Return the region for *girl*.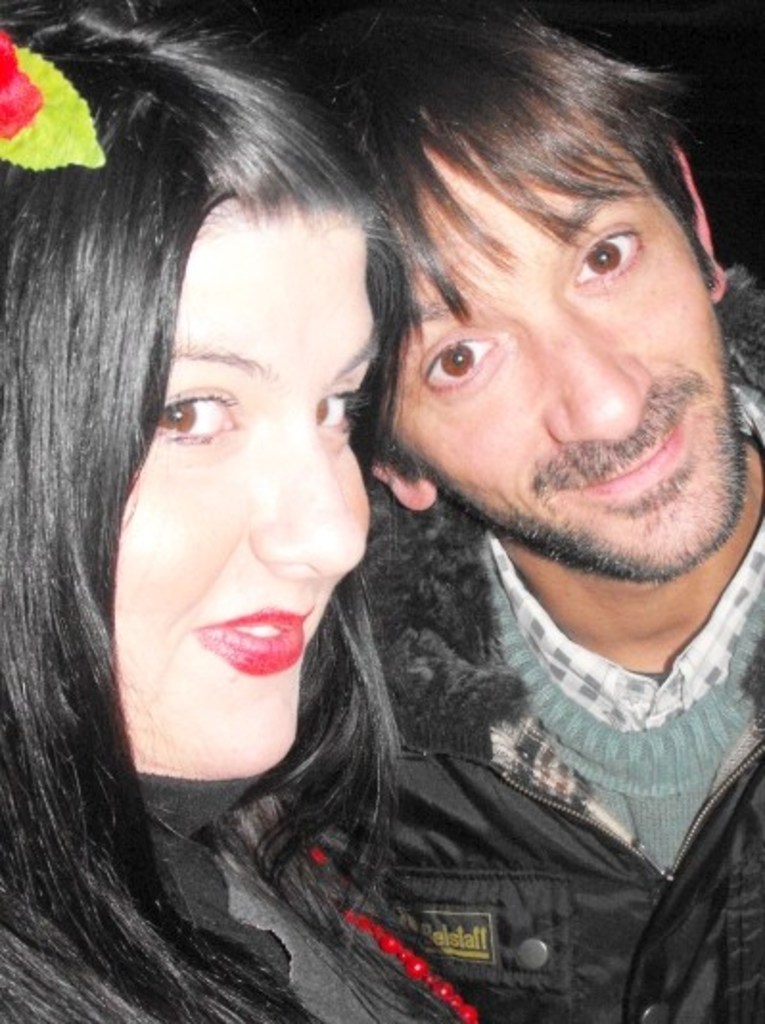
0:0:481:1022.
